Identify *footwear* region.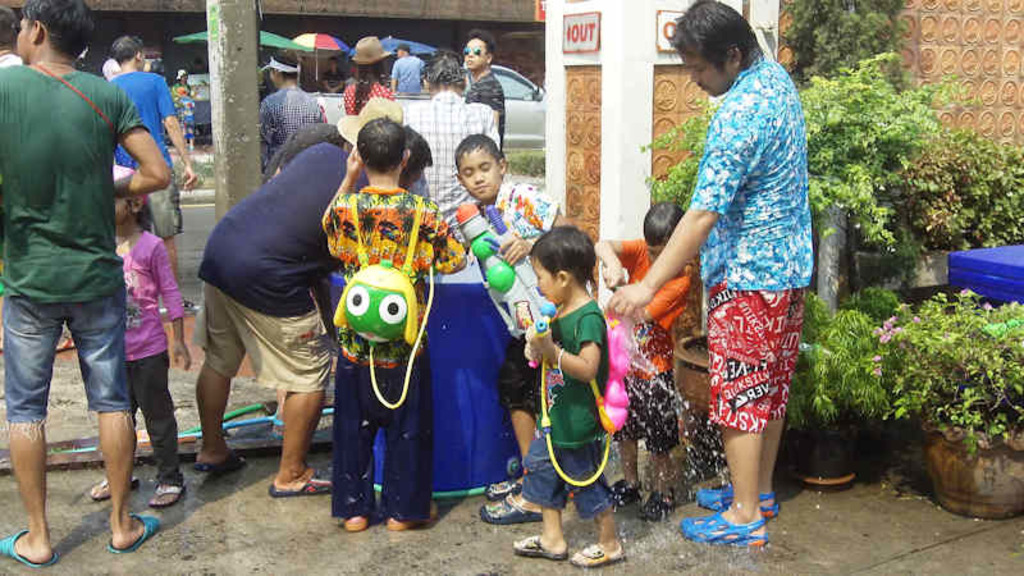
Region: pyautogui.locateOnScreen(110, 513, 161, 553).
